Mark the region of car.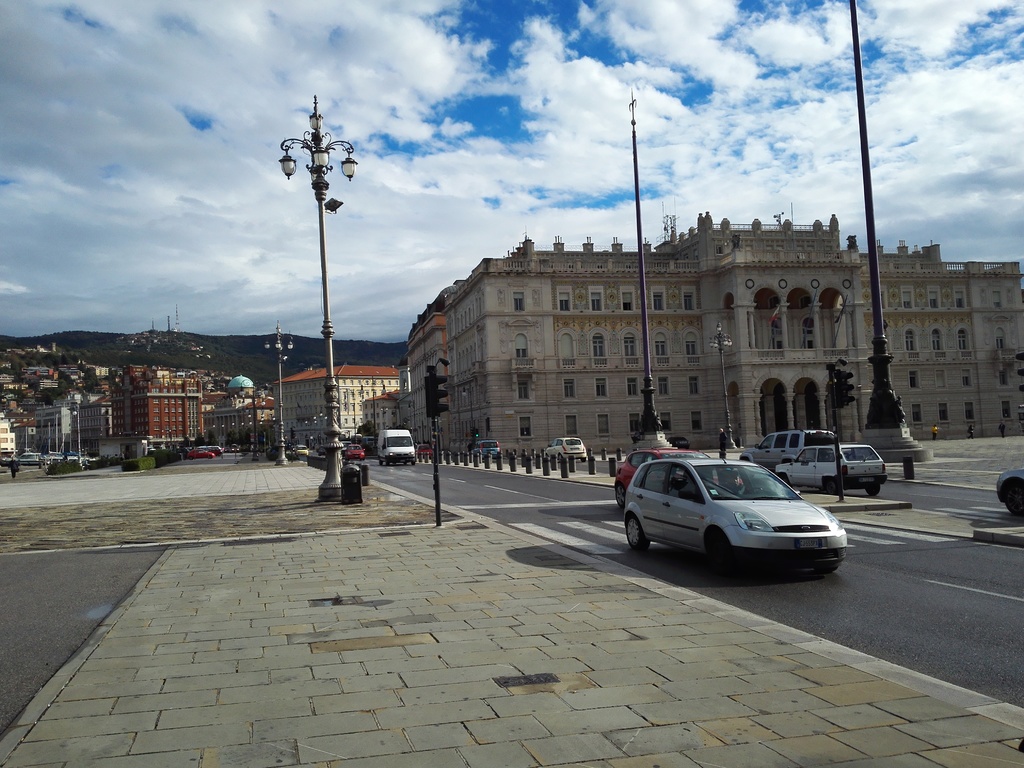
Region: Rect(182, 448, 212, 461).
